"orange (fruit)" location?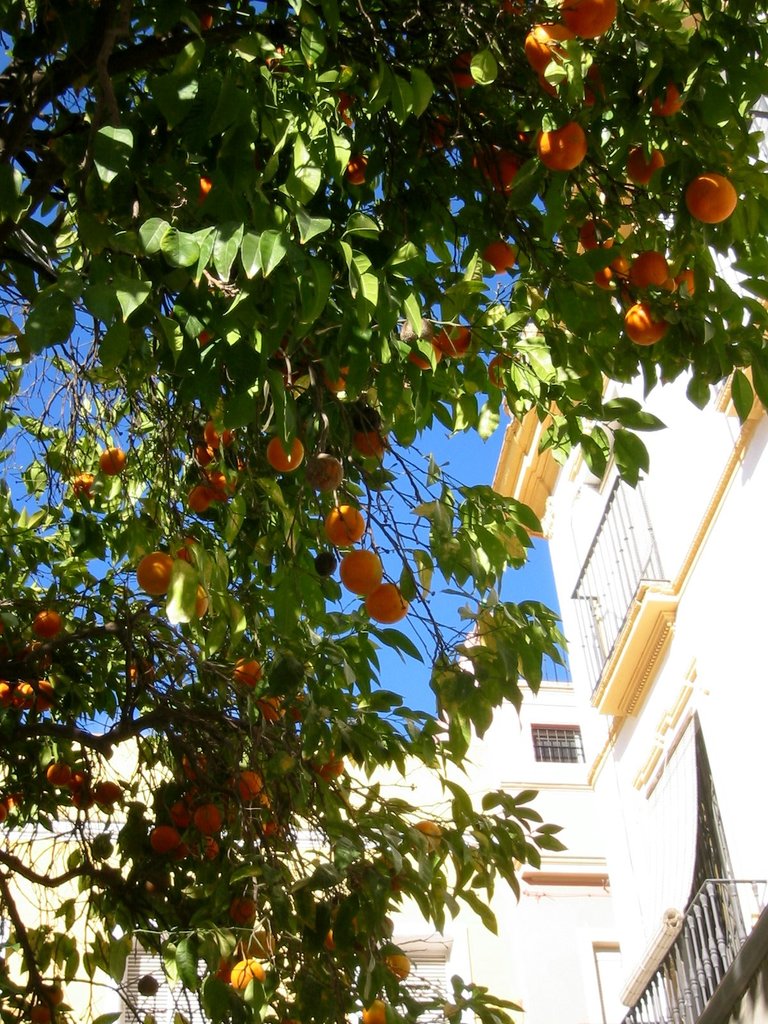
crop(636, 255, 665, 285)
